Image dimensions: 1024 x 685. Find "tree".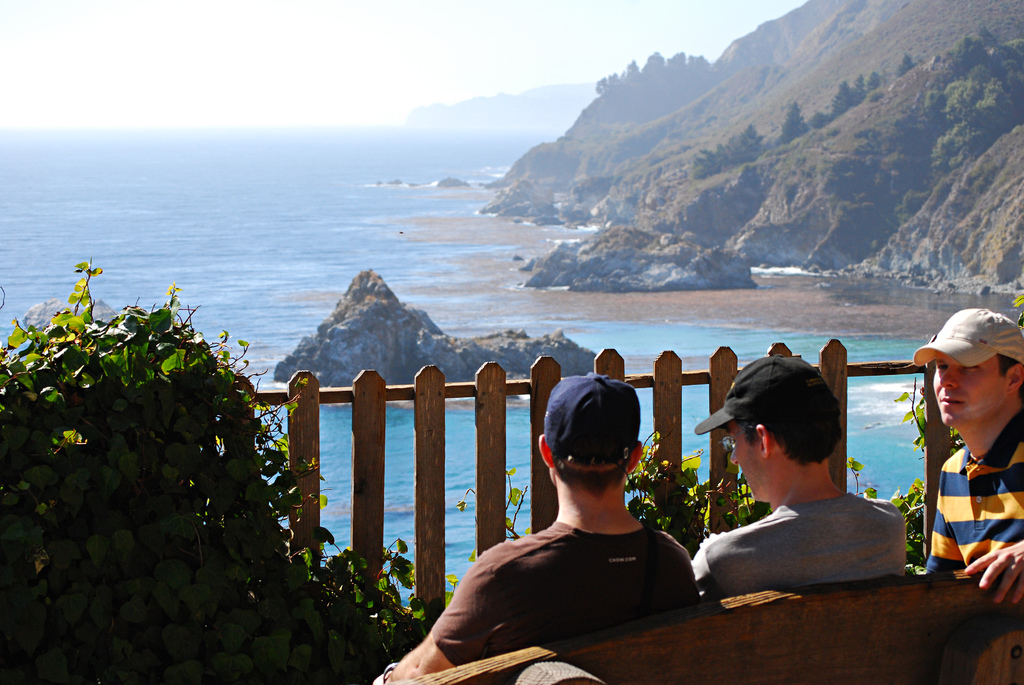
<region>931, 60, 1023, 168</region>.
